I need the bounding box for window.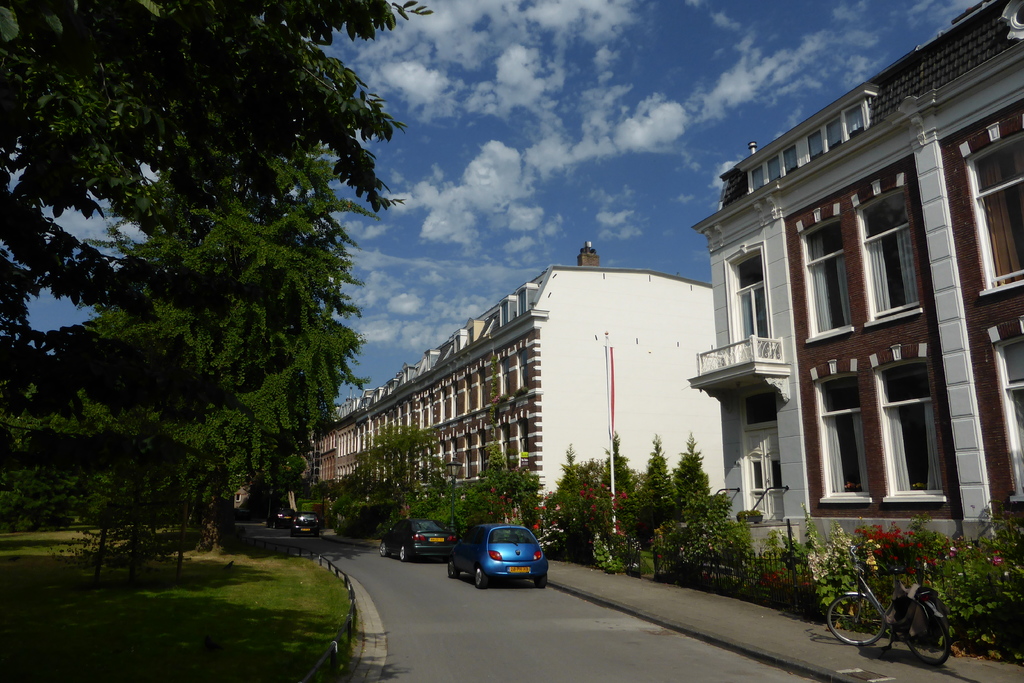
Here it is: l=463, t=375, r=474, b=406.
